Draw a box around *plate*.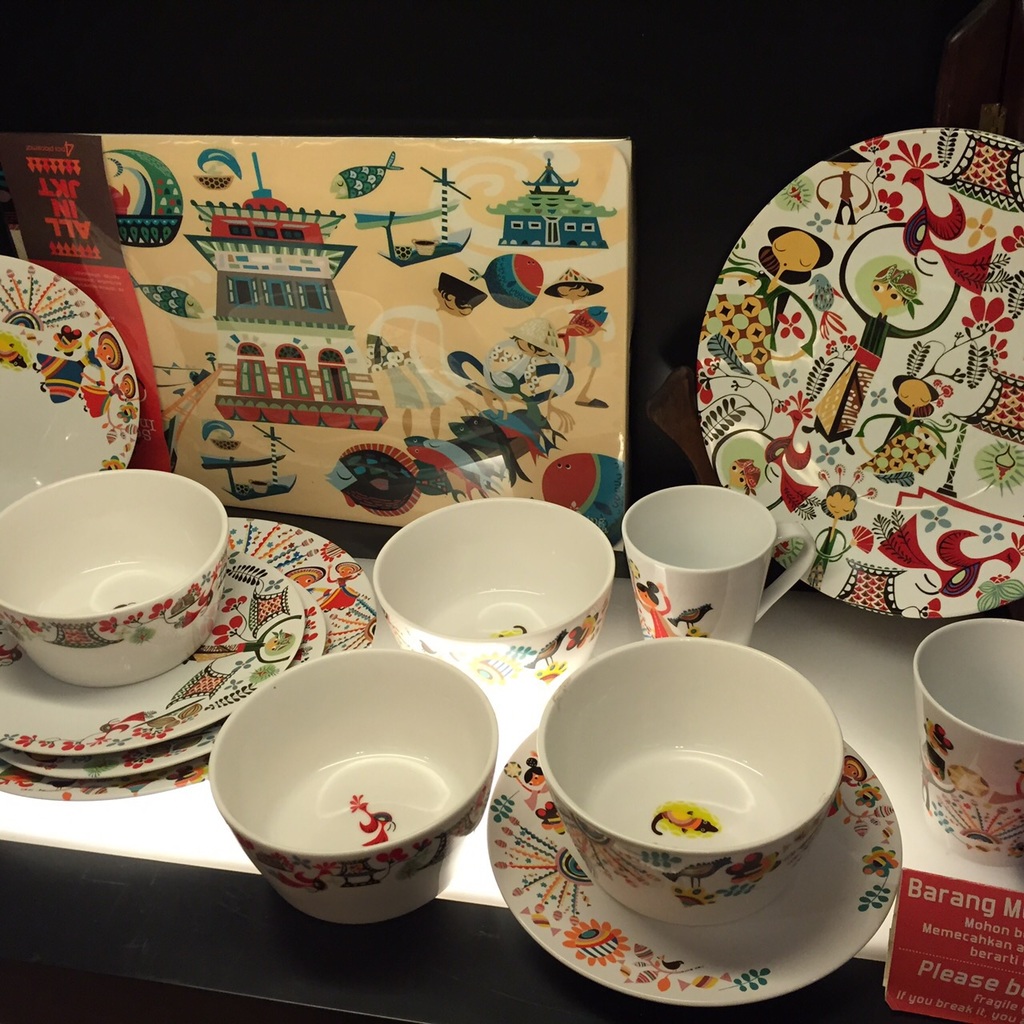
{"left": 0, "top": 577, "right": 327, "bottom": 782}.
